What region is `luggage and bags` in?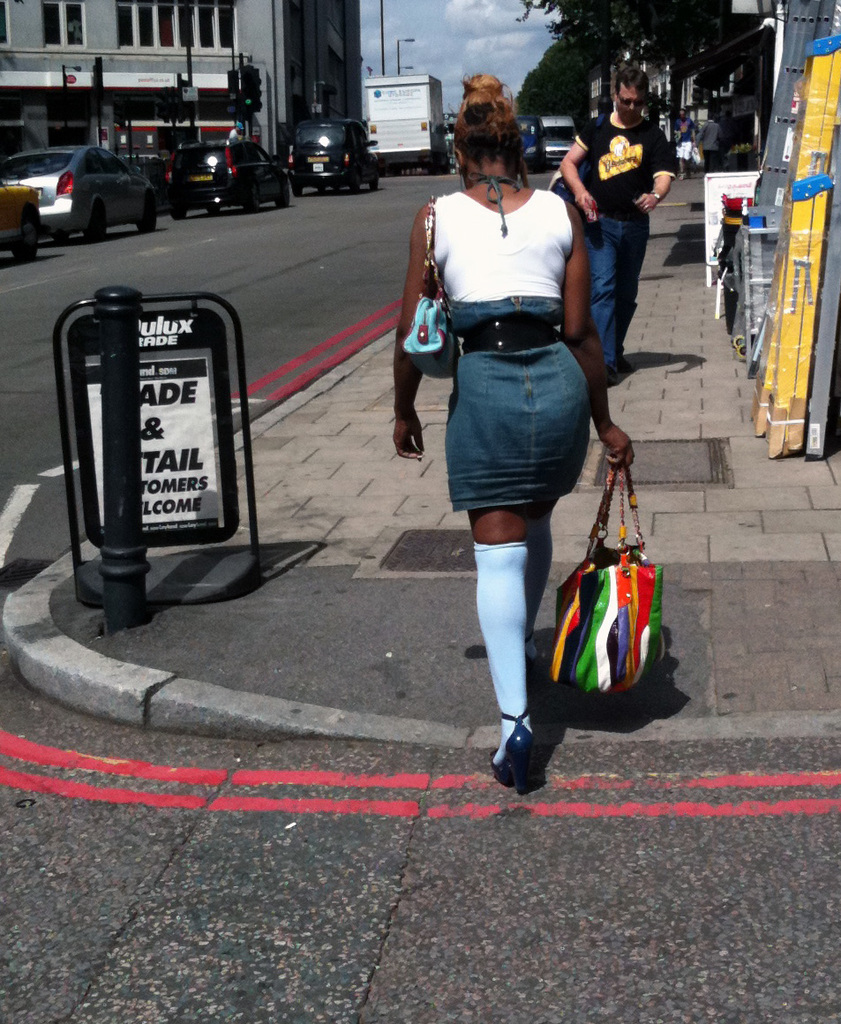
x1=551 y1=451 x2=677 y2=751.
